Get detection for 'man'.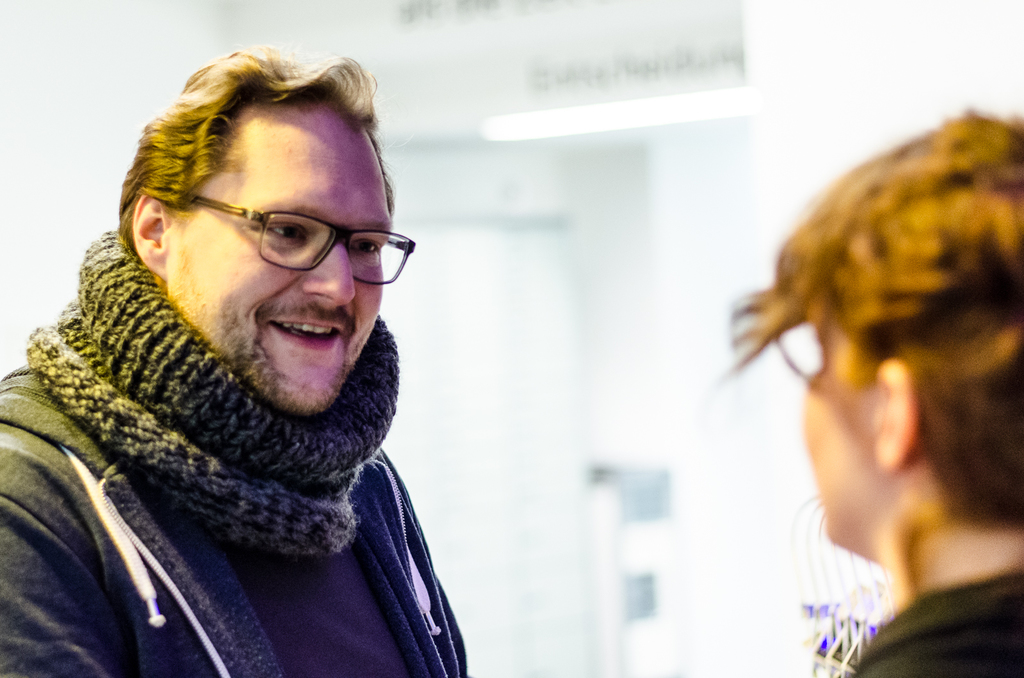
Detection: (x1=0, y1=47, x2=561, y2=656).
